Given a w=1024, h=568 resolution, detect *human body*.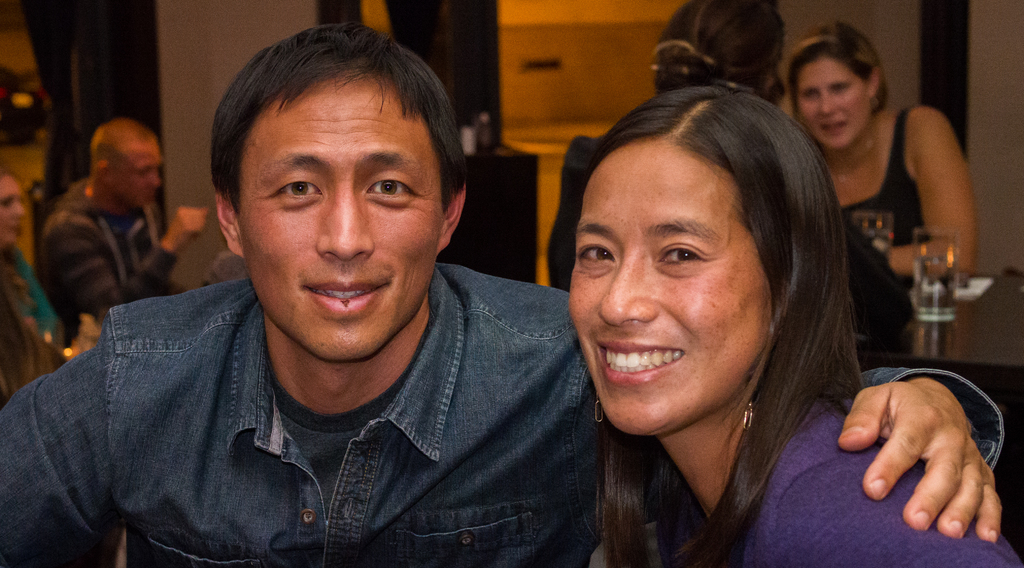
left=36, top=170, right=210, bottom=330.
